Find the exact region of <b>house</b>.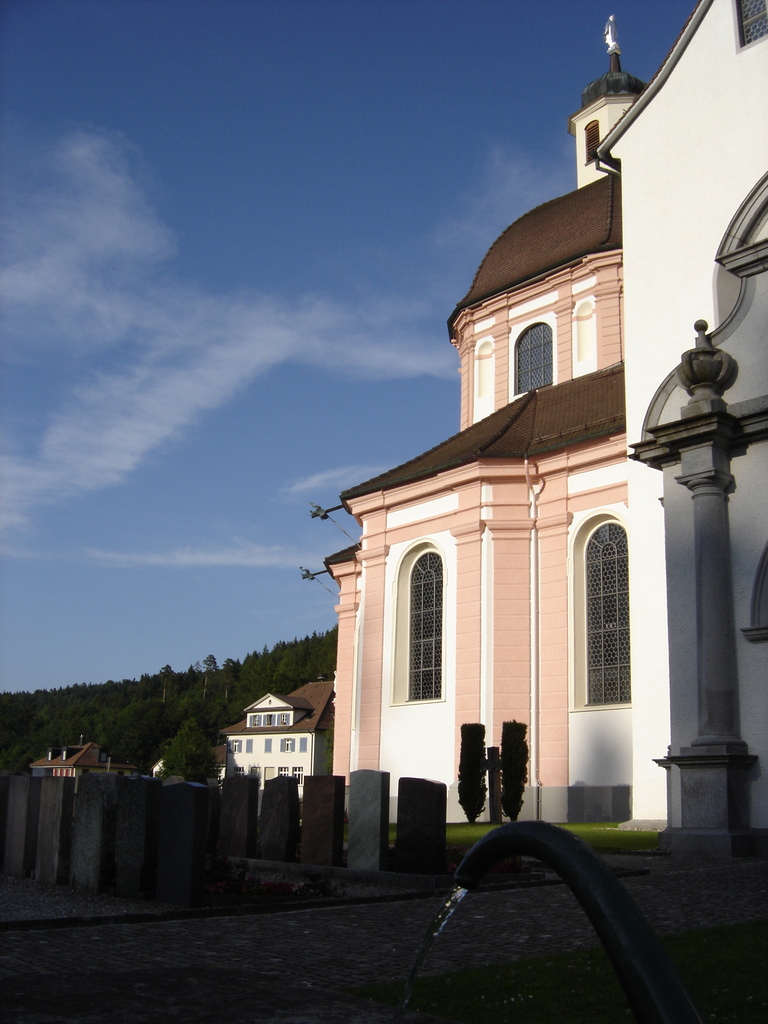
Exact region: l=25, t=739, r=130, b=785.
